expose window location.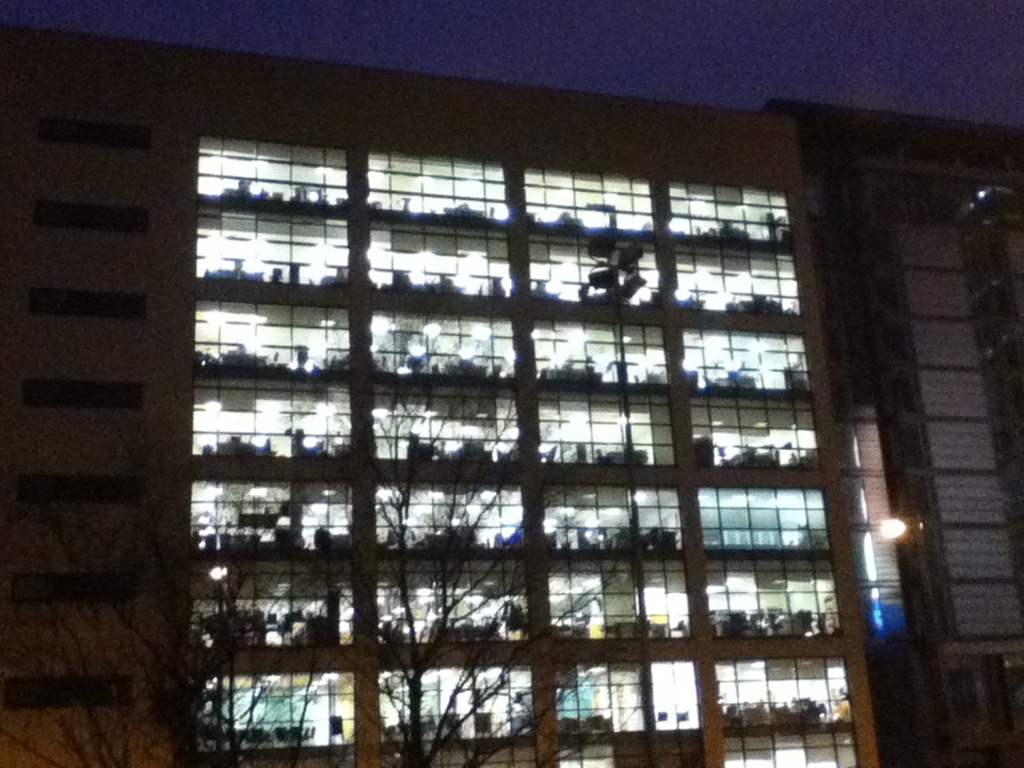
Exposed at region(551, 662, 706, 767).
